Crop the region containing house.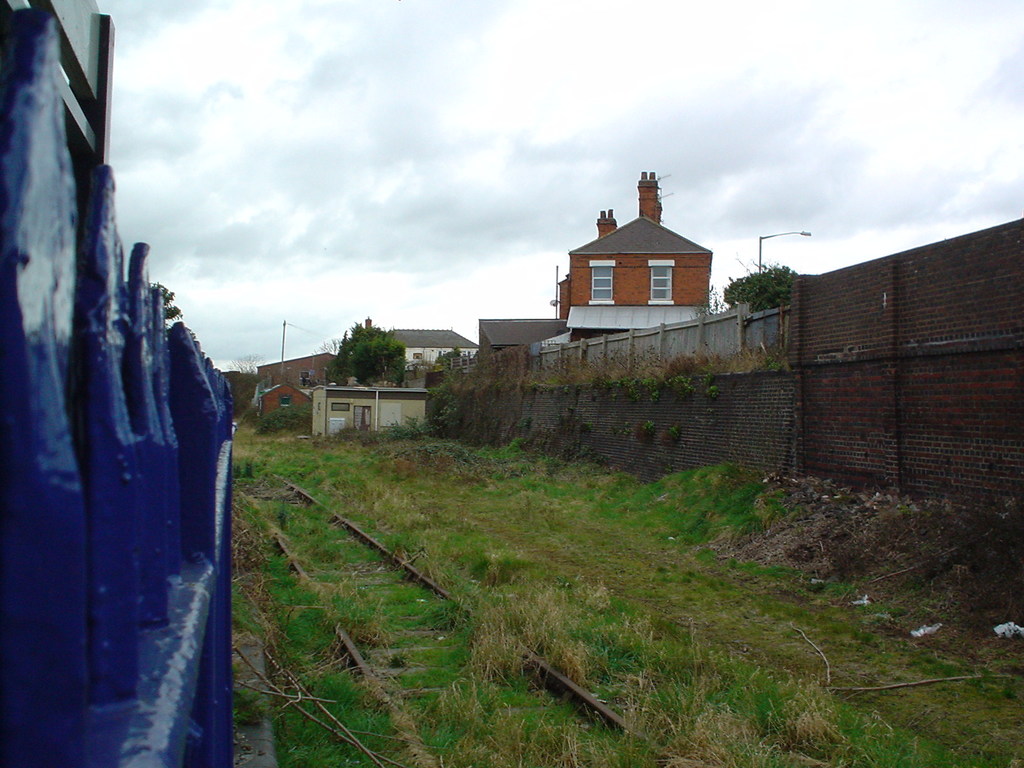
Crop region: detection(552, 275, 567, 317).
